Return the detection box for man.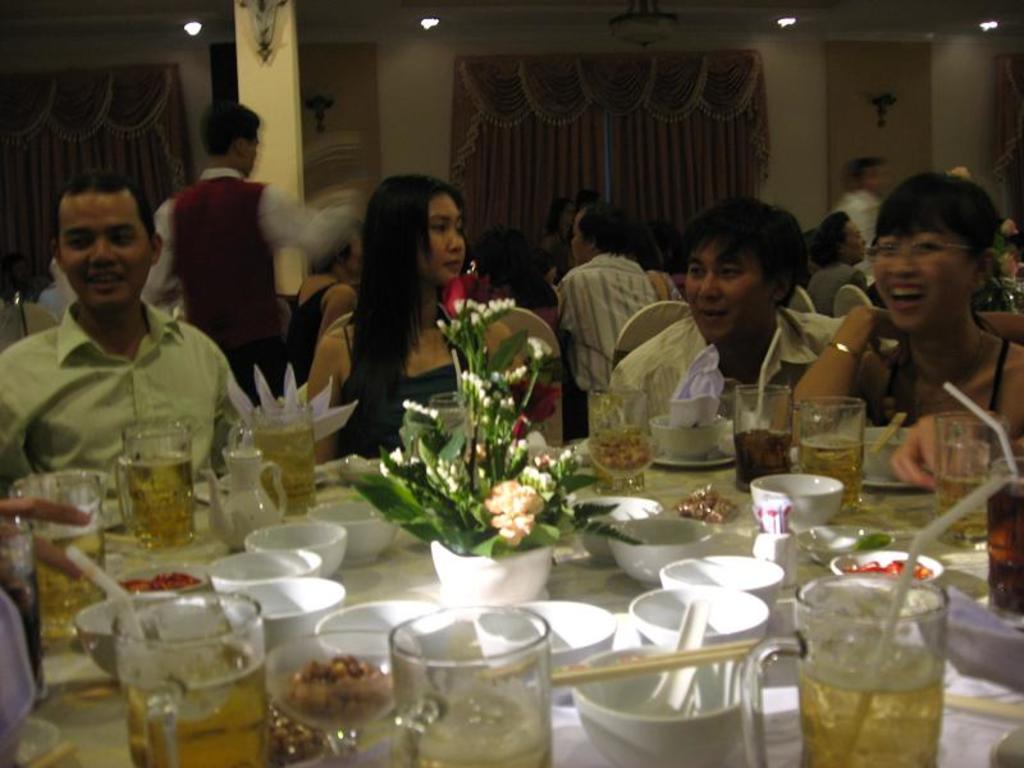
(left=605, top=196, right=849, bottom=417).
